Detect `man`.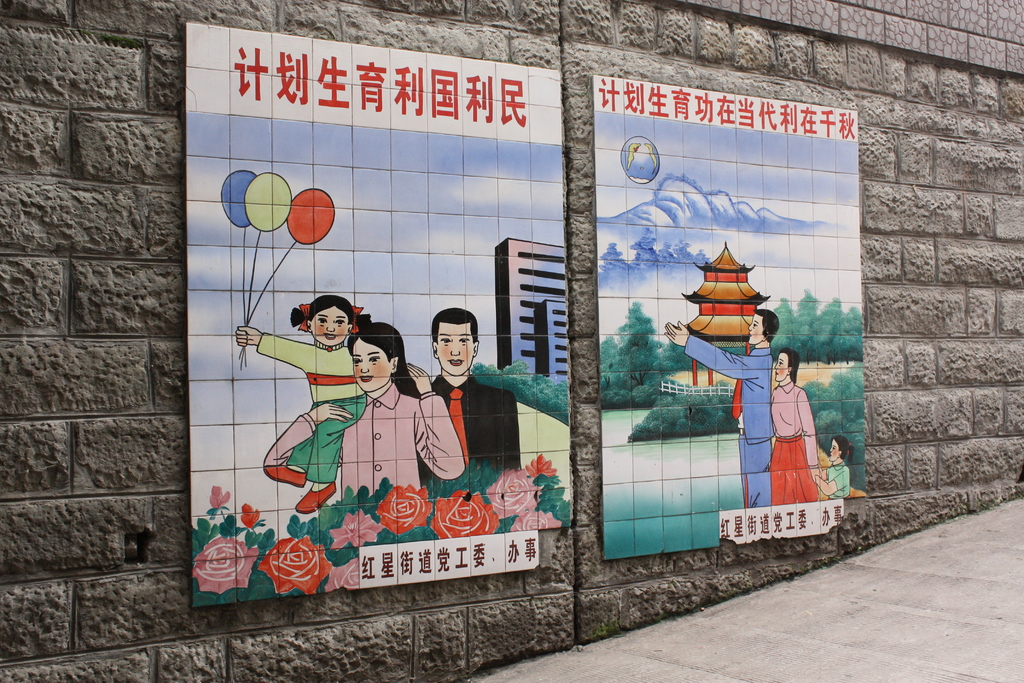
Detected at crop(400, 299, 515, 492).
